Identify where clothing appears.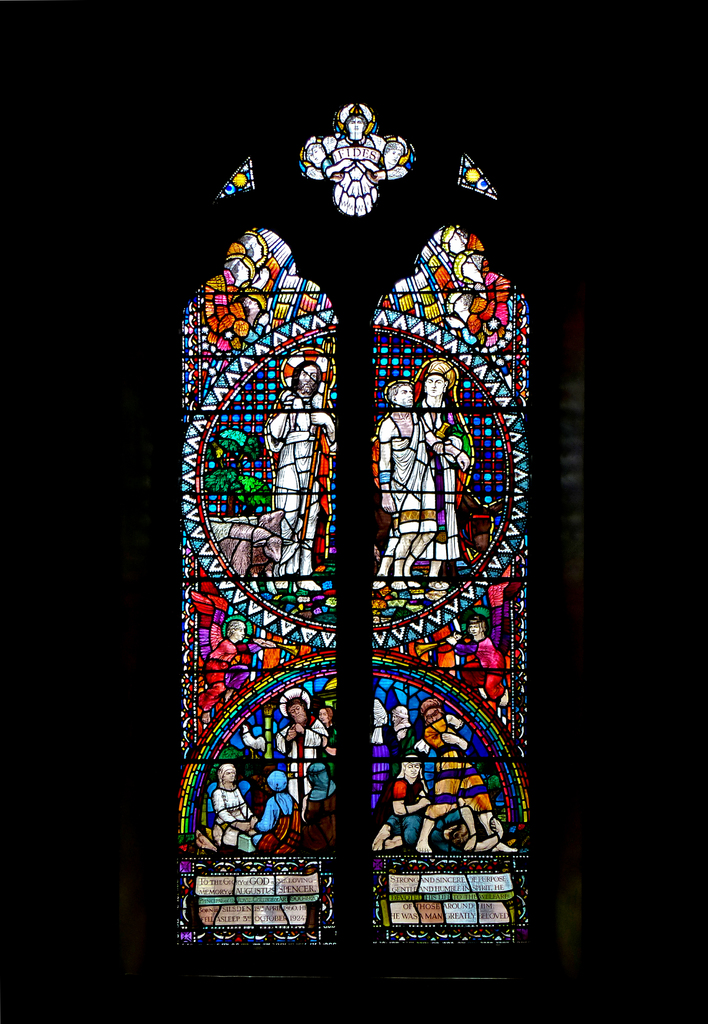
Appears at [left=452, top=762, right=481, bottom=829].
